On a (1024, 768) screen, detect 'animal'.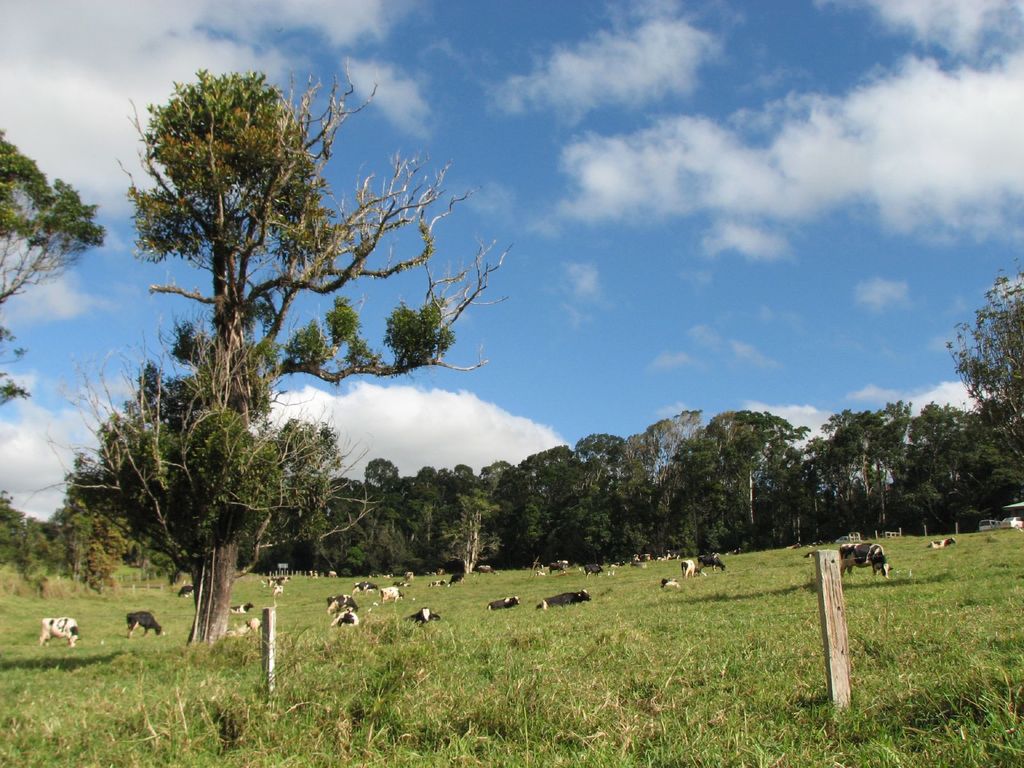
locate(837, 536, 899, 581).
